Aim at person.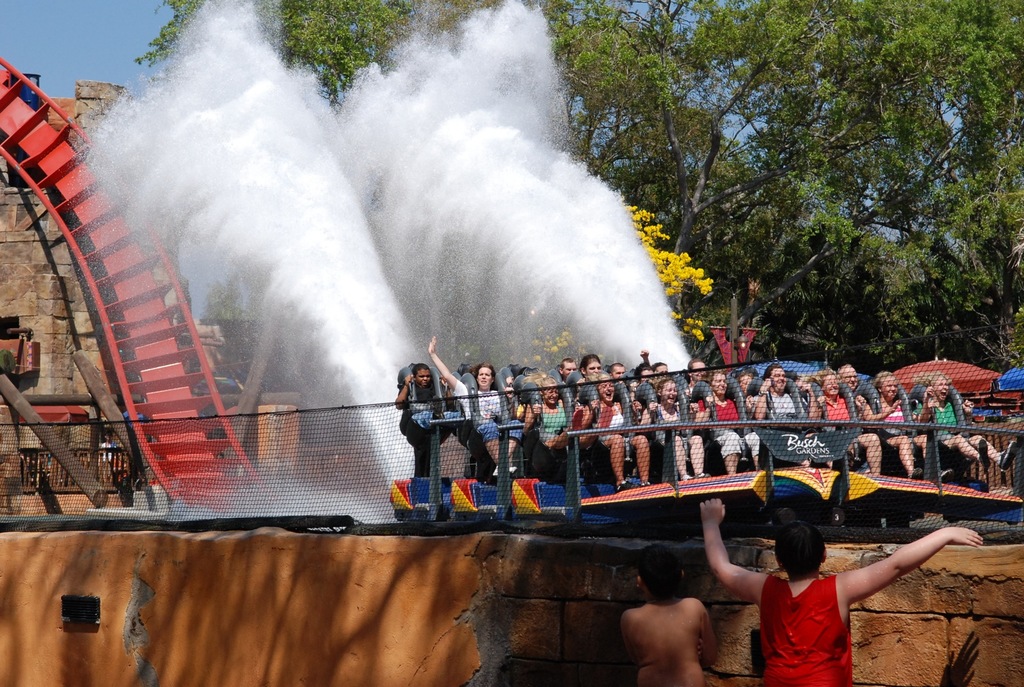
Aimed at box=[520, 380, 571, 474].
